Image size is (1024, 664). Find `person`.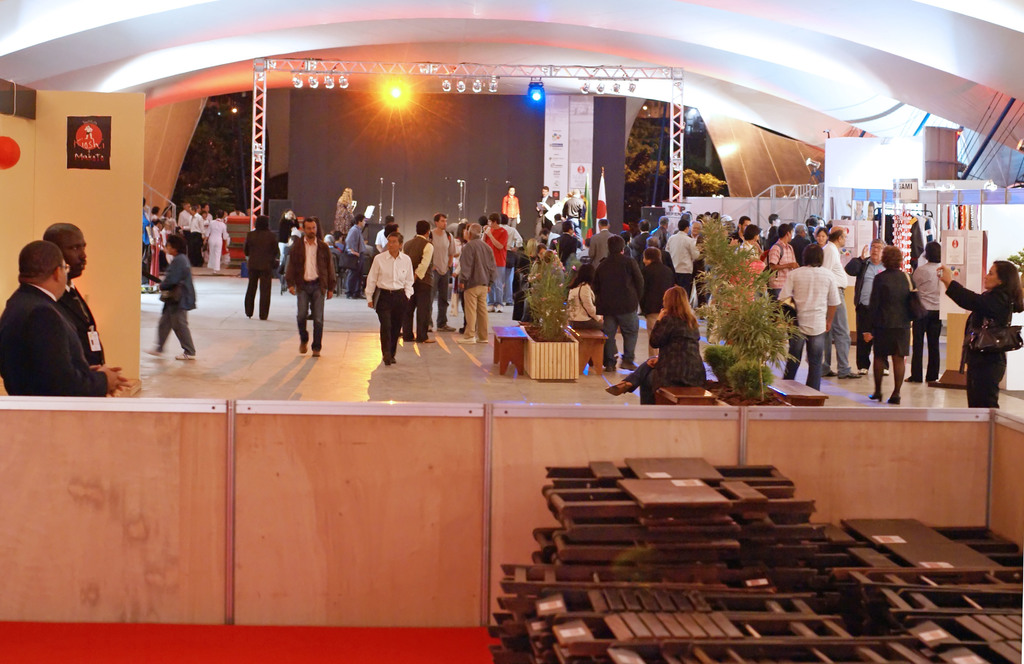
[left=140, top=226, right=201, bottom=358].
